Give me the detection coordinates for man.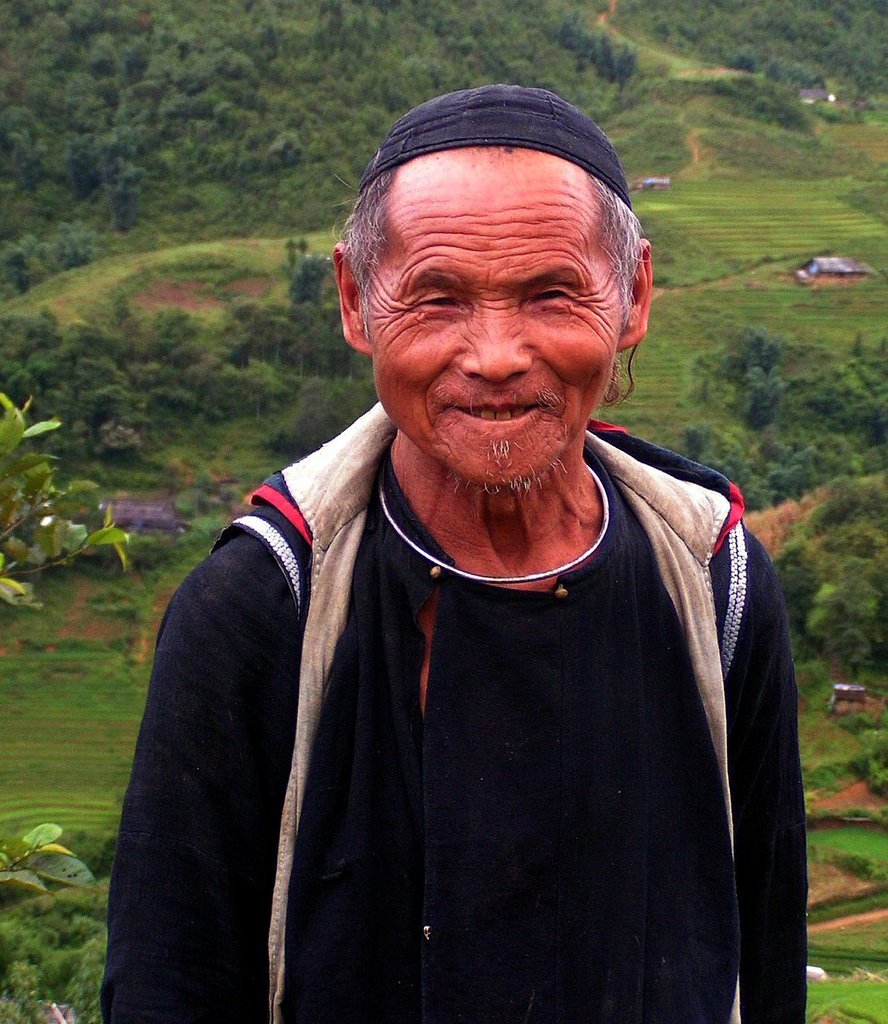
box=[75, 47, 859, 1023].
